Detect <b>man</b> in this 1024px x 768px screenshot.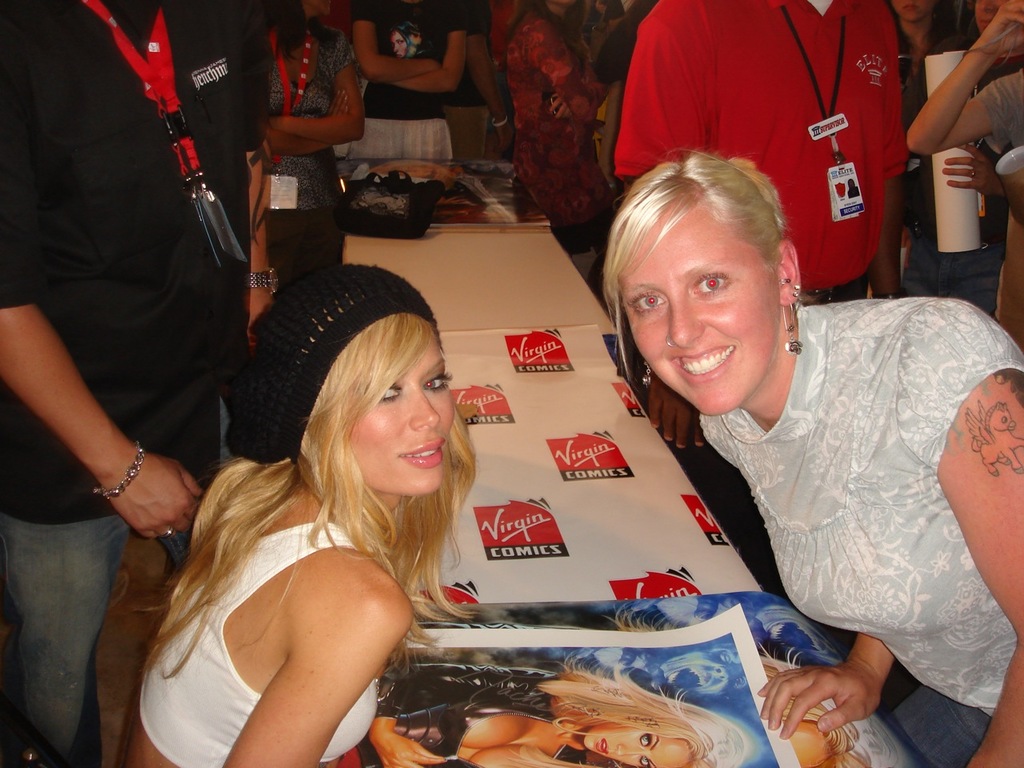
Detection: pyautogui.locateOnScreen(618, 0, 913, 454).
